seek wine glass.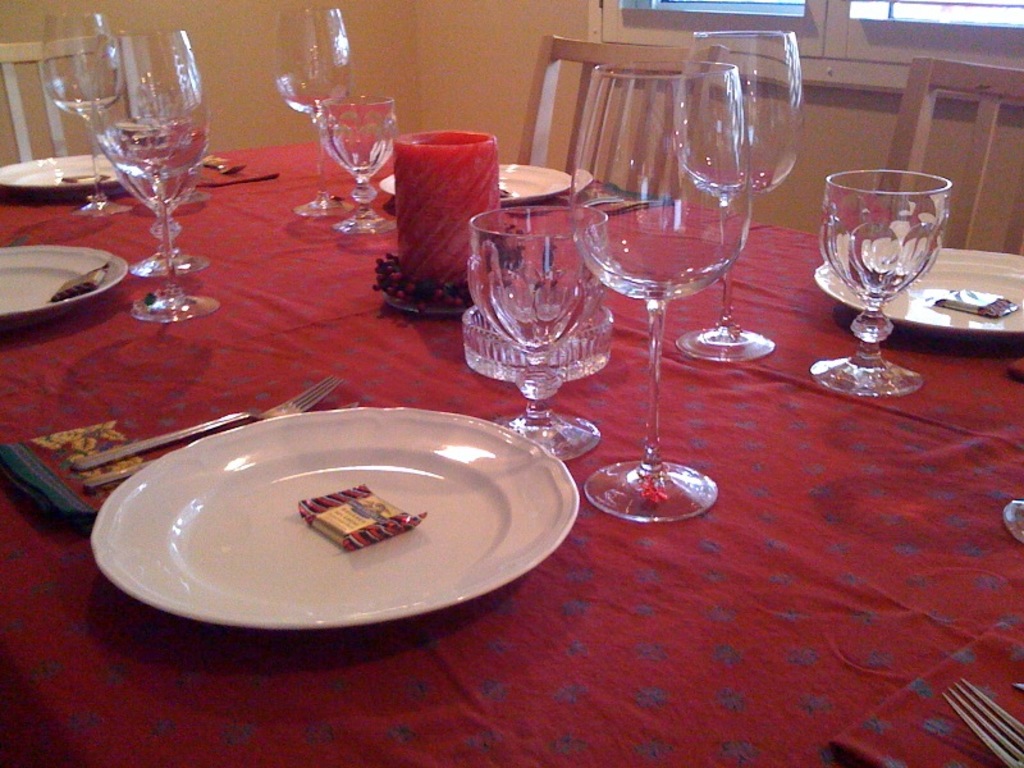
<region>472, 211, 605, 454</region>.
